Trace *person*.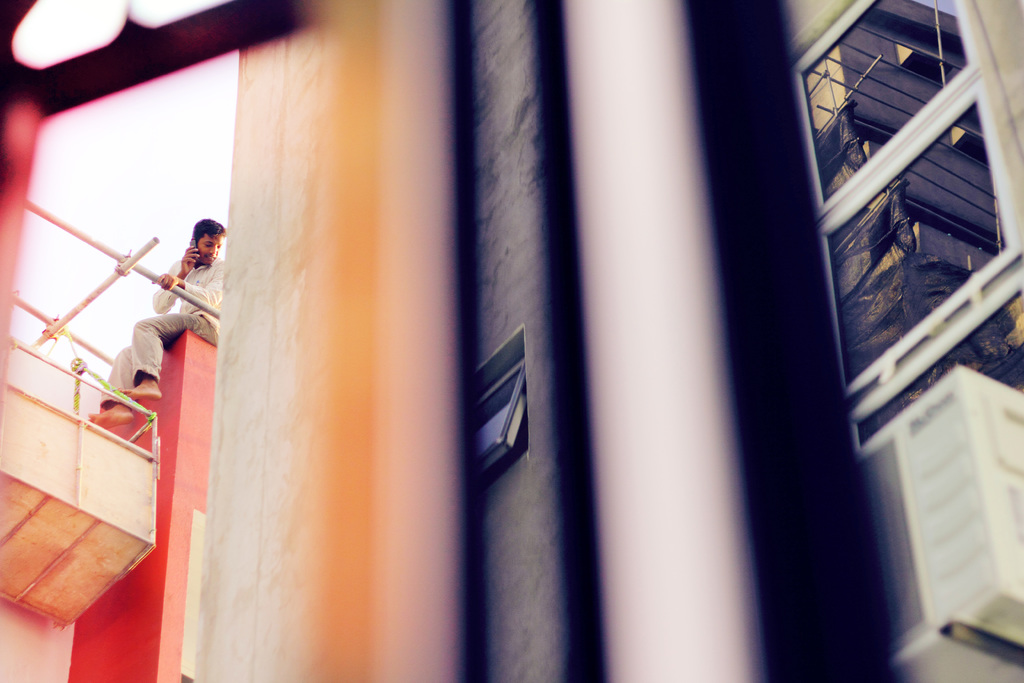
Traced to (left=105, top=206, right=204, bottom=431).
